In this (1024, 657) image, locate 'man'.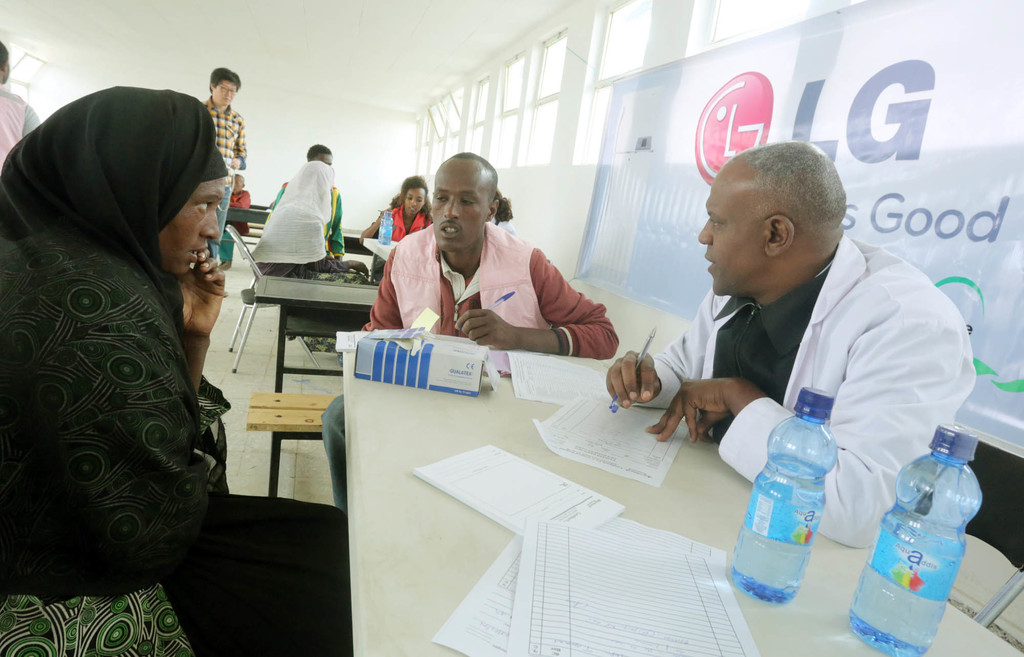
Bounding box: {"x1": 193, "y1": 66, "x2": 250, "y2": 226}.
